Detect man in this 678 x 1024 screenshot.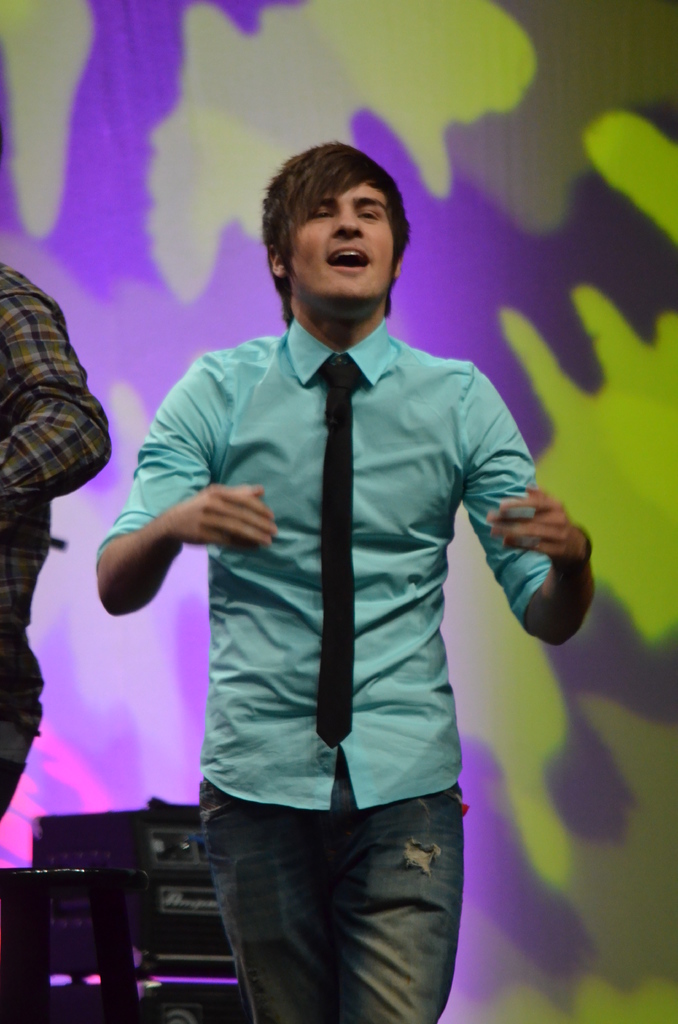
Detection: (0,269,117,813).
